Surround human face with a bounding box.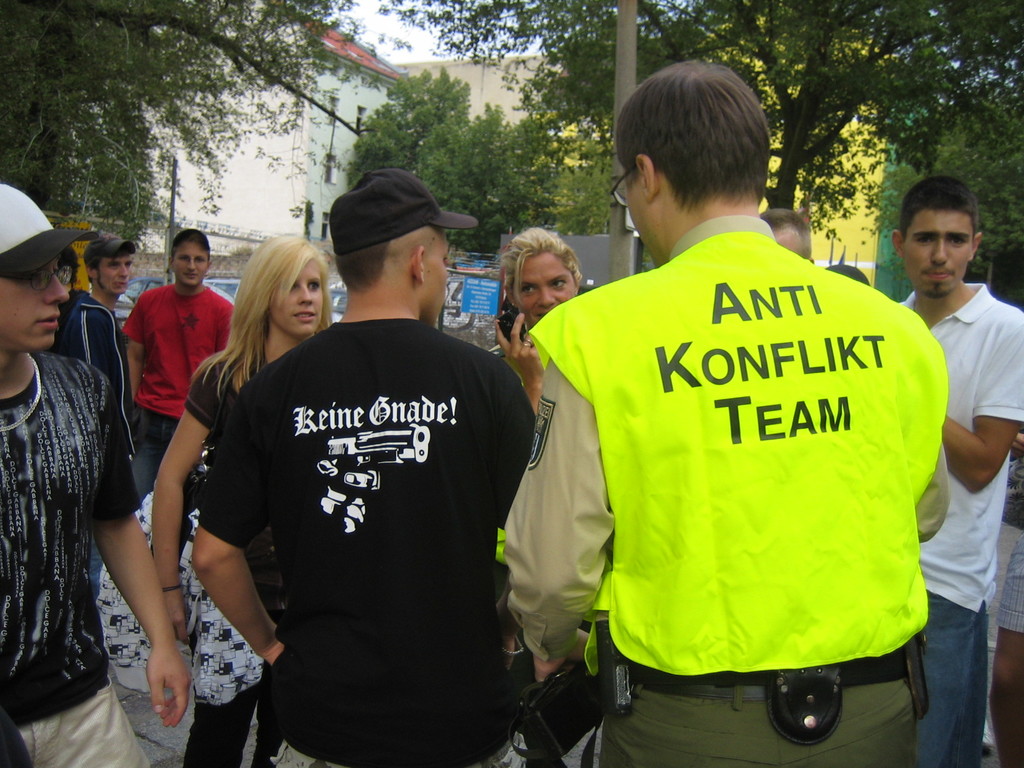
rect(0, 260, 70, 352).
